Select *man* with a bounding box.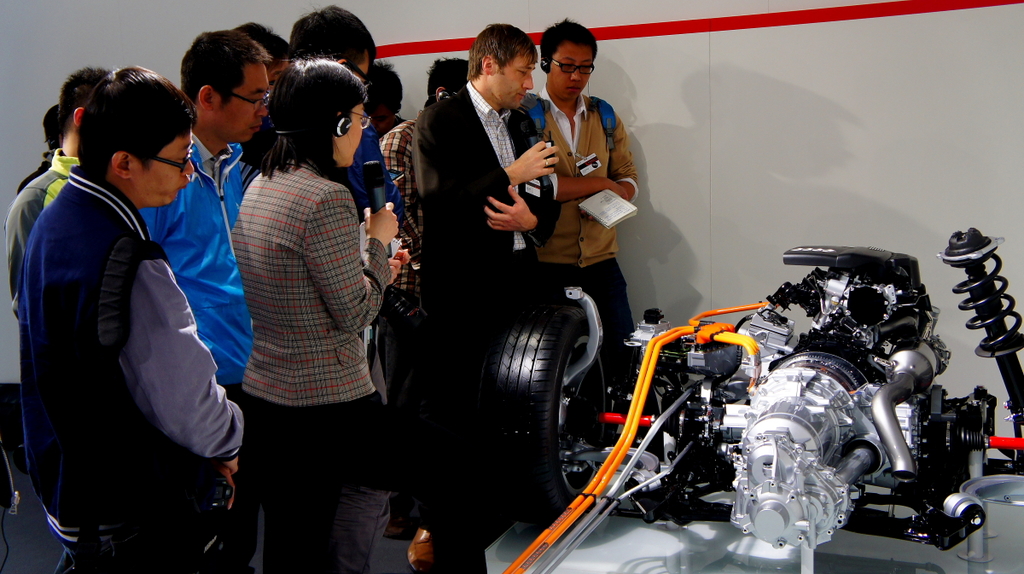
select_region(143, 27, 272, 383).
